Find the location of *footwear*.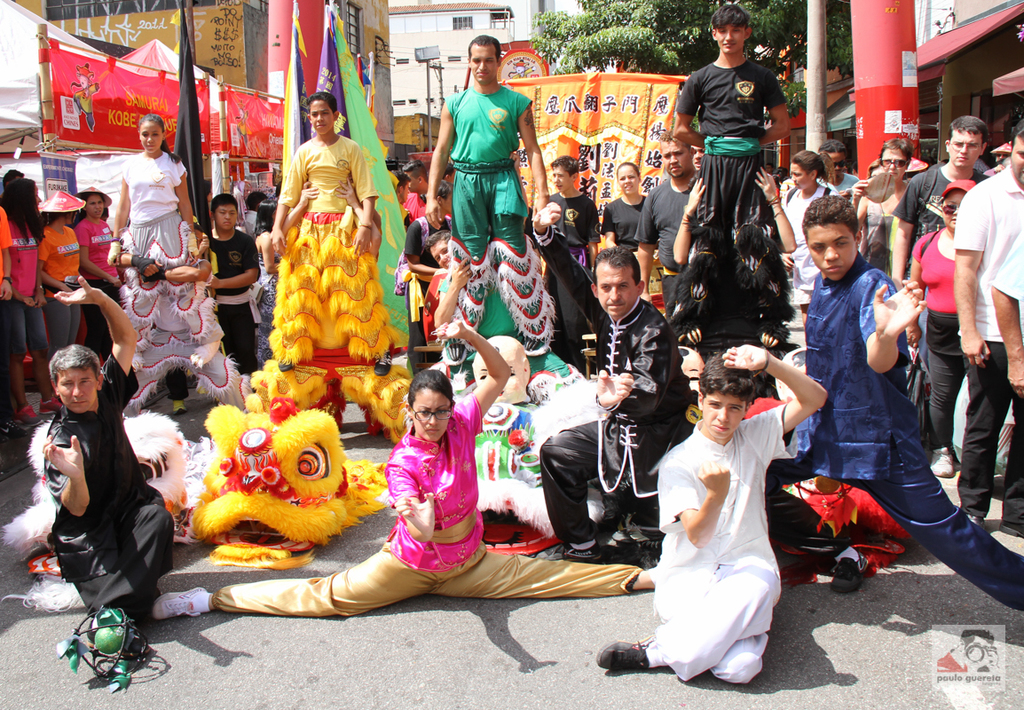
Location: locate(597, 641, 654, 673).
